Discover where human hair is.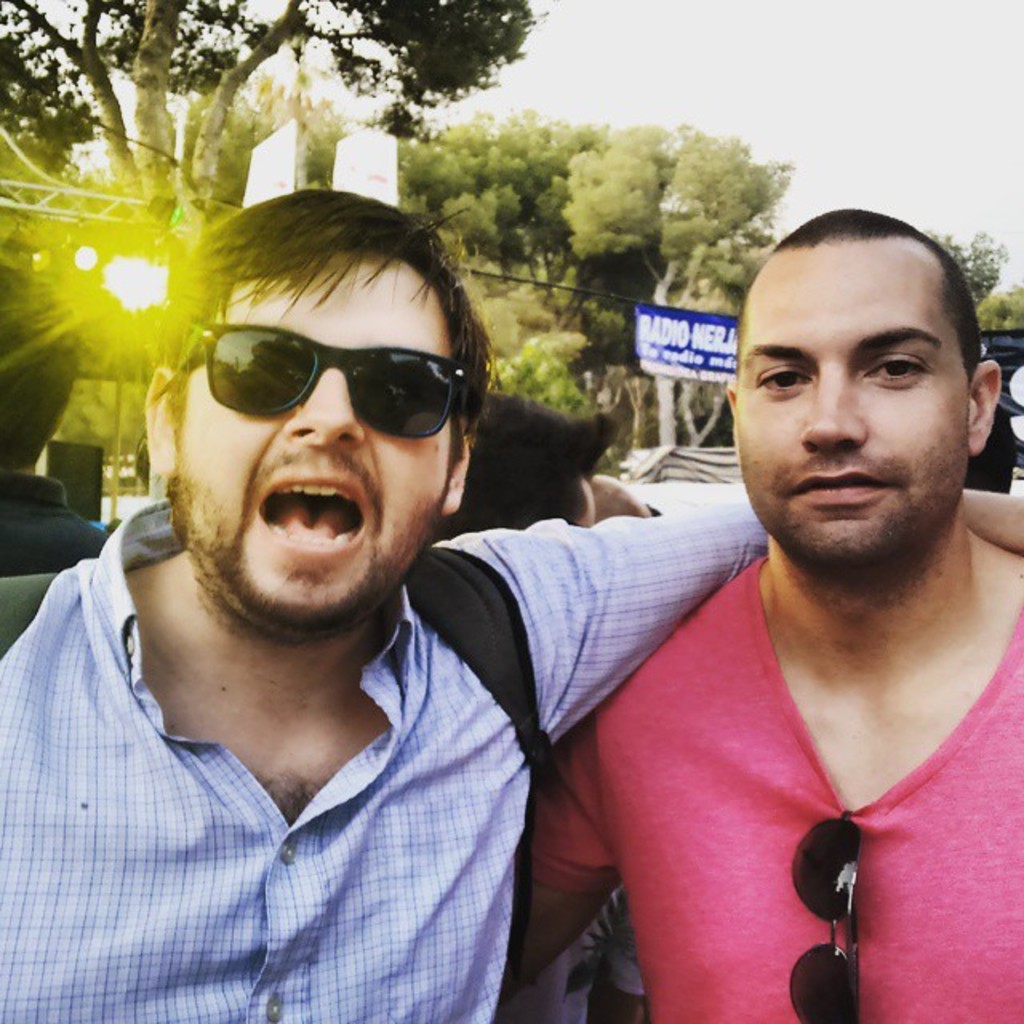
Discovered at (771, 205, 984, 373).
